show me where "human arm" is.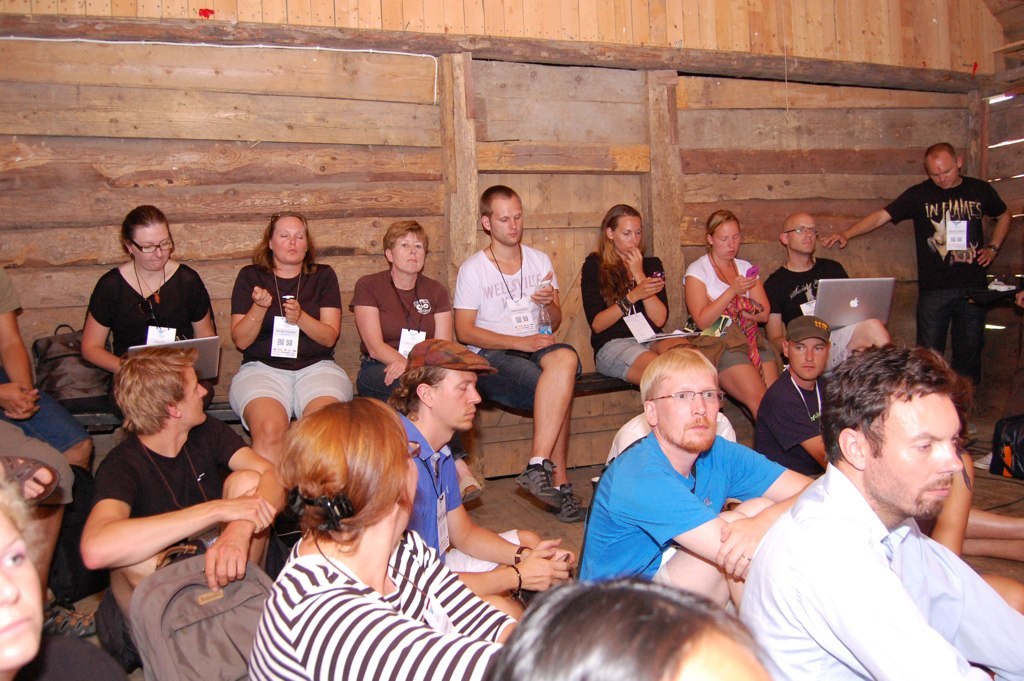
"human arm" is at [left=743, top=263, right=775, bottom=324].
